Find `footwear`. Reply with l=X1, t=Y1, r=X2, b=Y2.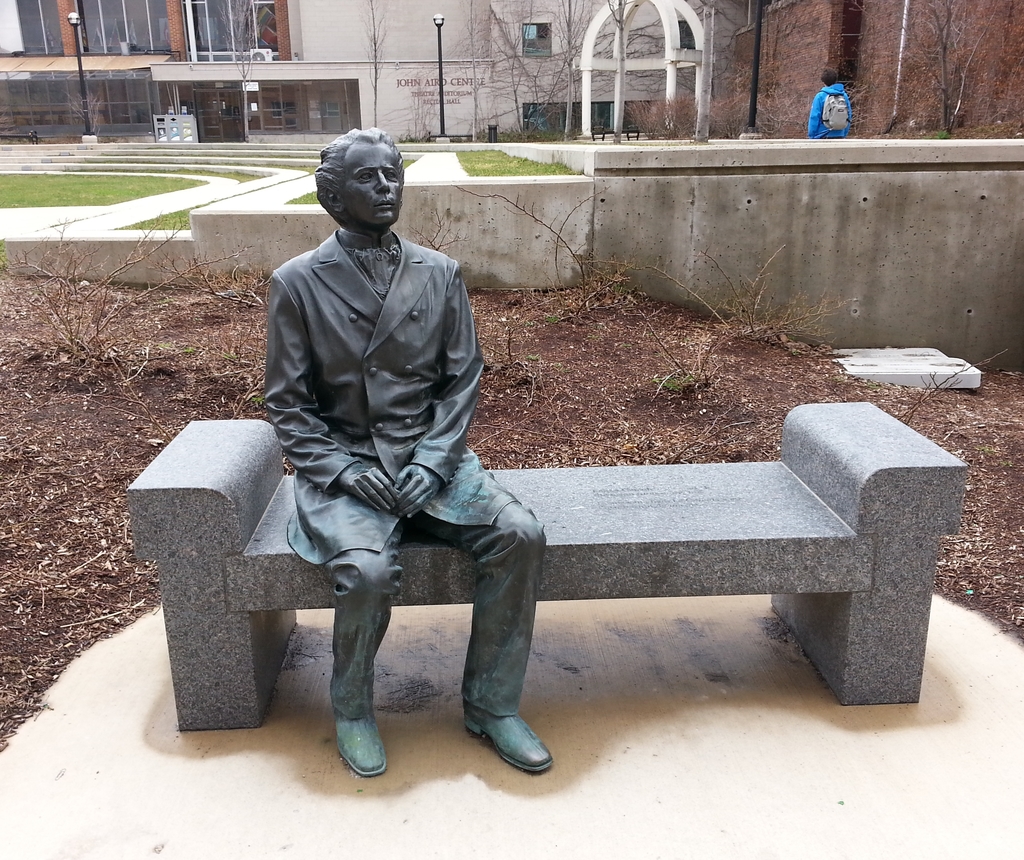
l=457, t=689, r=556, b=778.
